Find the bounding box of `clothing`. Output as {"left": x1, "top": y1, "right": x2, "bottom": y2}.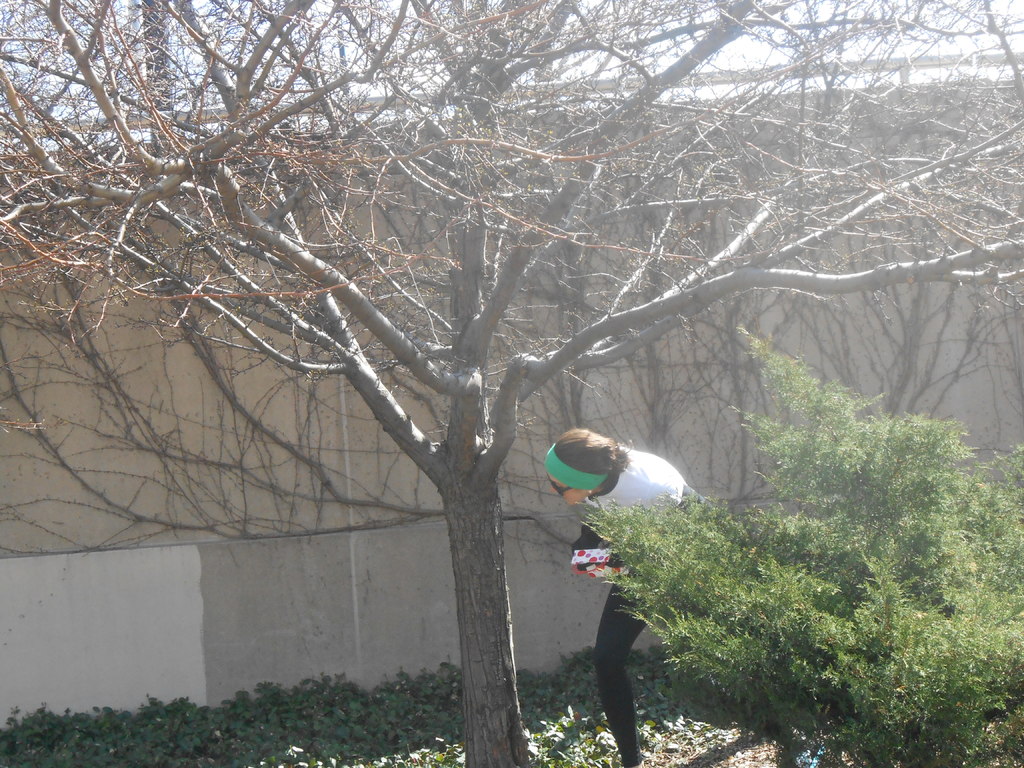
{"left": 590, "top": 451, "right": 707, "bottom": 767}.
